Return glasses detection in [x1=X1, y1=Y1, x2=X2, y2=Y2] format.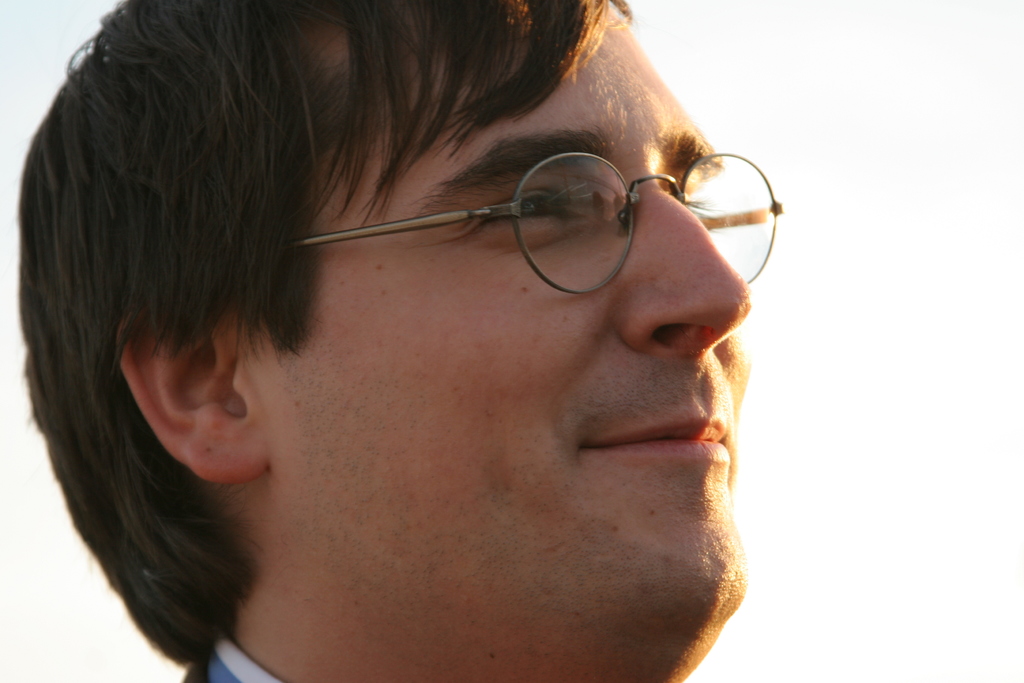
[x1=301, y1=133, x2=792, y2=292].
